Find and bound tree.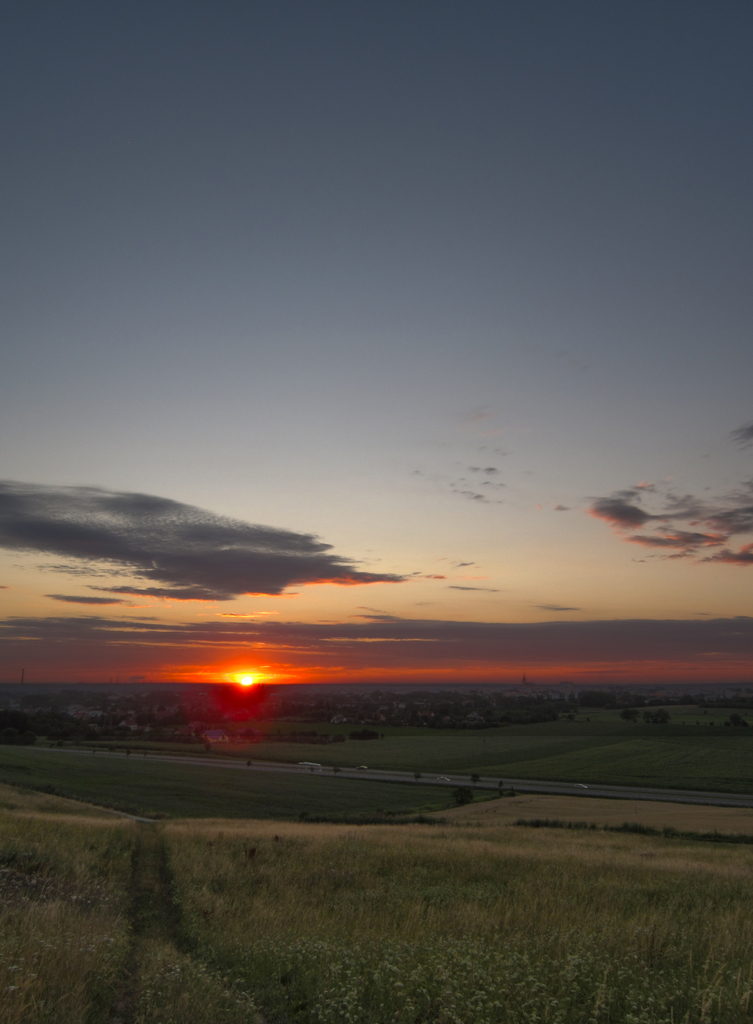
Bound: <box>654,704,670,726</box>.
